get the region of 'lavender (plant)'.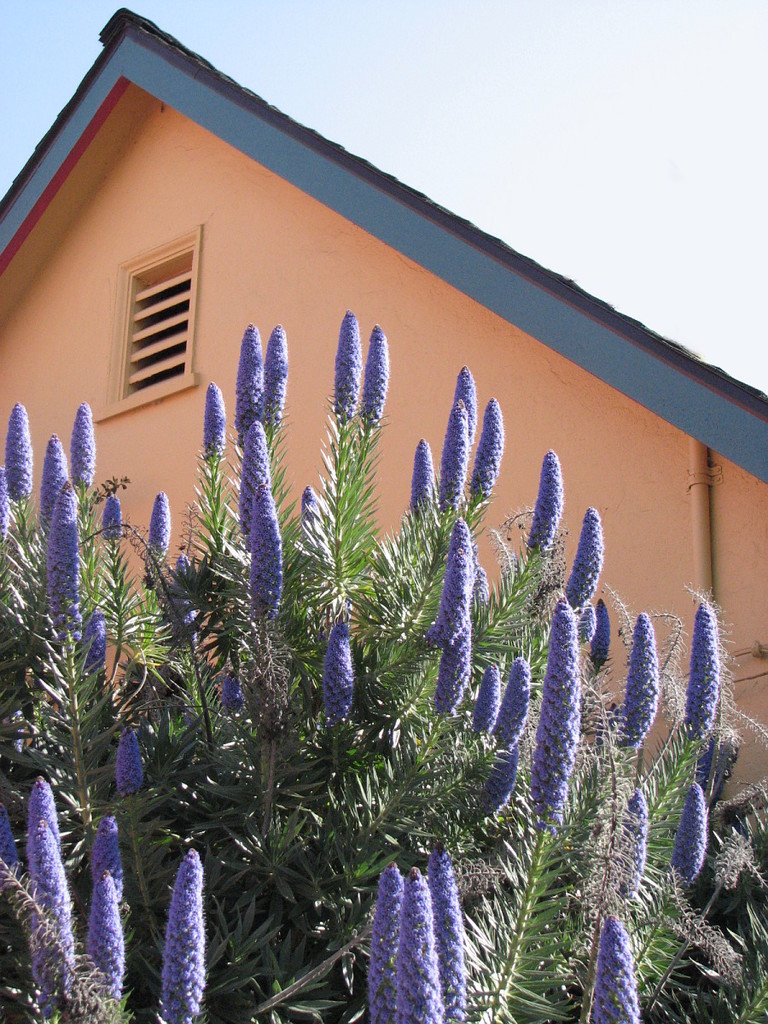
bbox=(452, 359, 486, 474).
